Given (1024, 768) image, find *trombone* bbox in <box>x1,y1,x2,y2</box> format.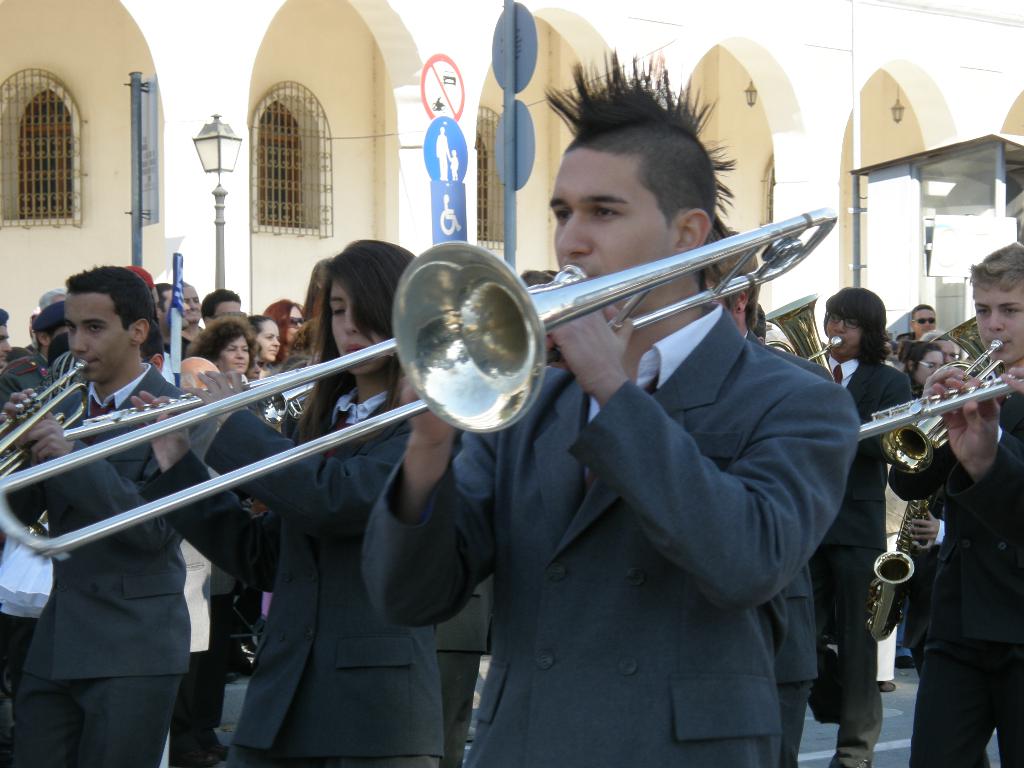
<box>0,360,88,461</box>.
